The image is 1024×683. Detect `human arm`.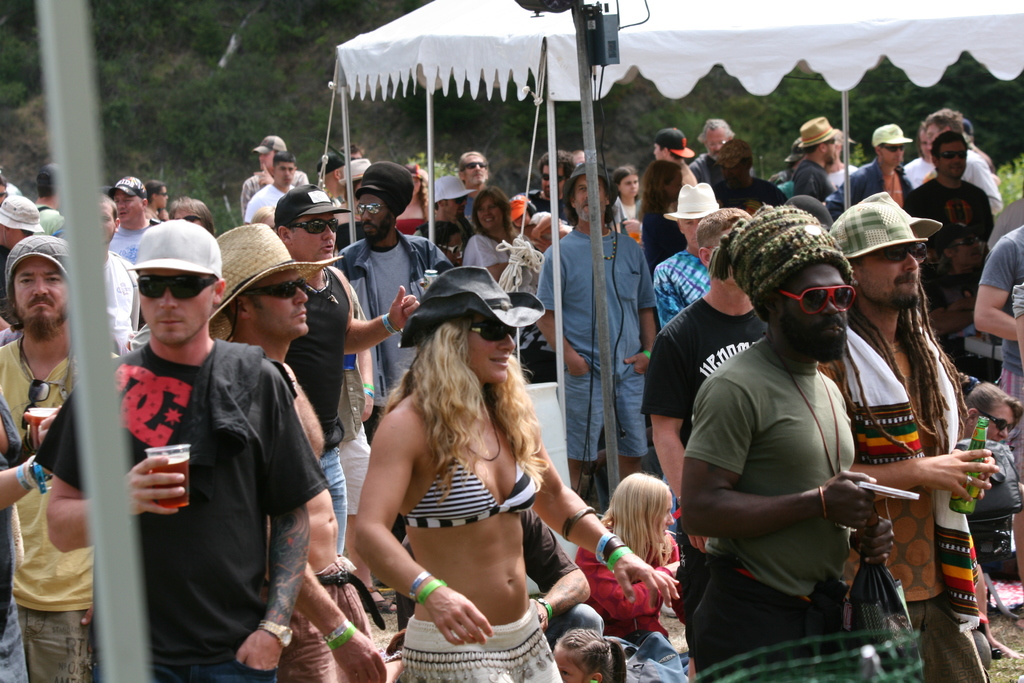
Detection: rect(925, 294, 974, 339).
